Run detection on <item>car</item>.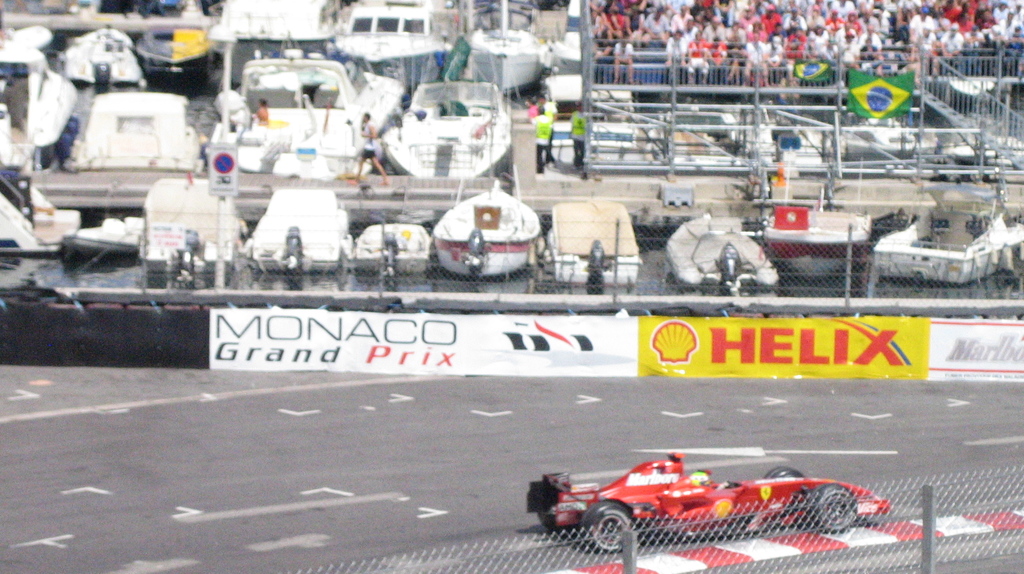
Result: {"left": 527, "top": 443, "right": 940, "bottom": 553}.
